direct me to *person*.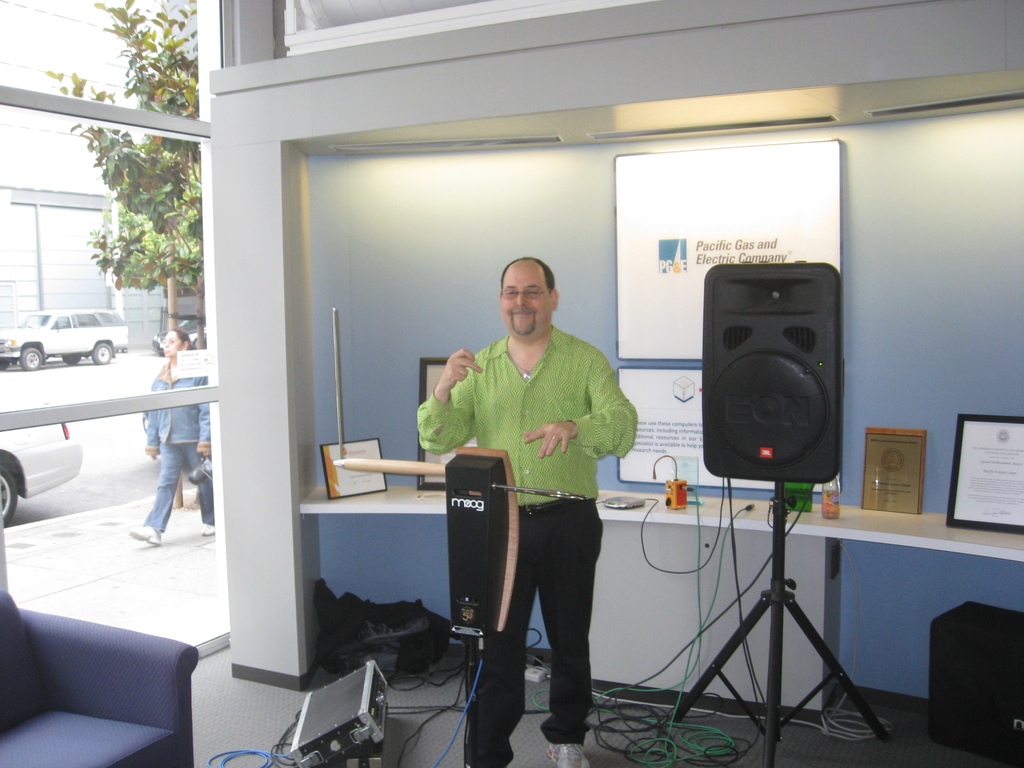
Direction: bbox(433, 239, 639, 744).
